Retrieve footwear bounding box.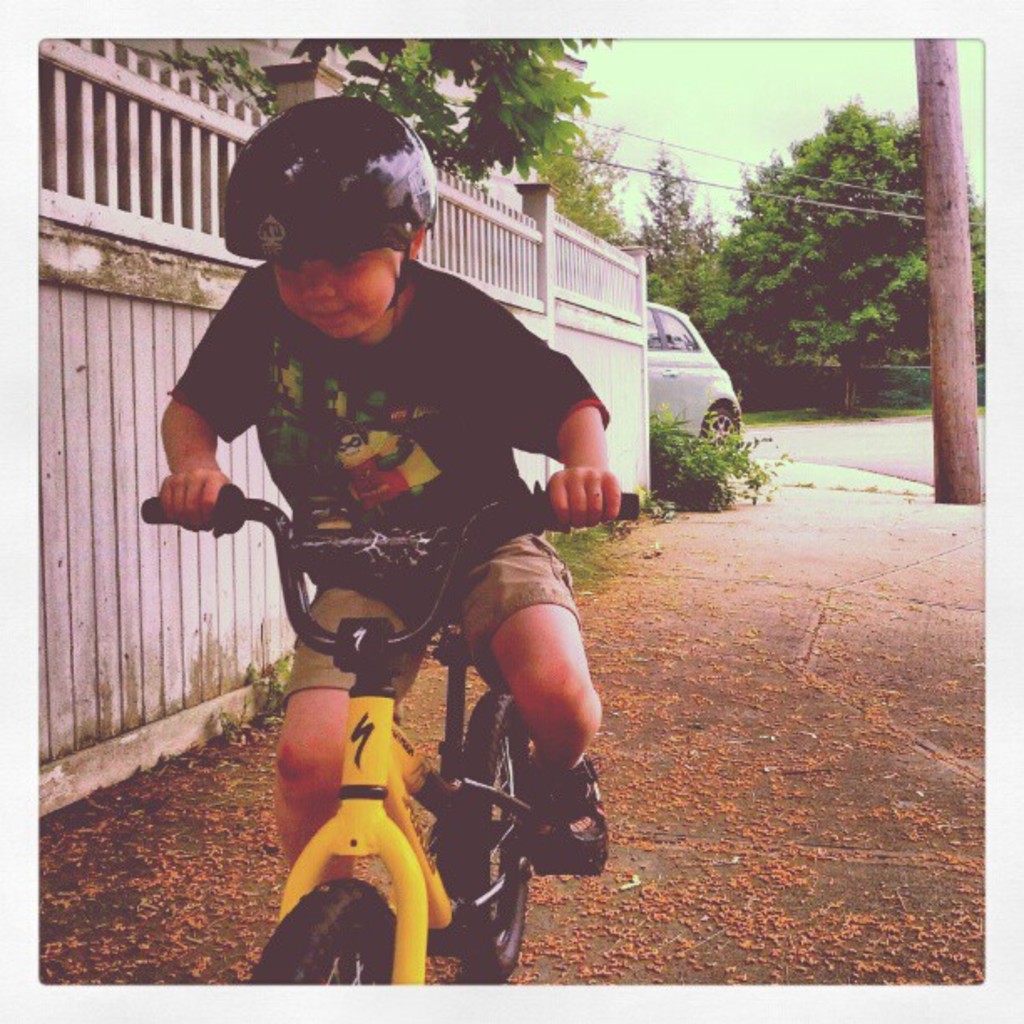
Bounding box: {"x1": 519, "y1": 748, "x2": 614, "y2": 875}.
